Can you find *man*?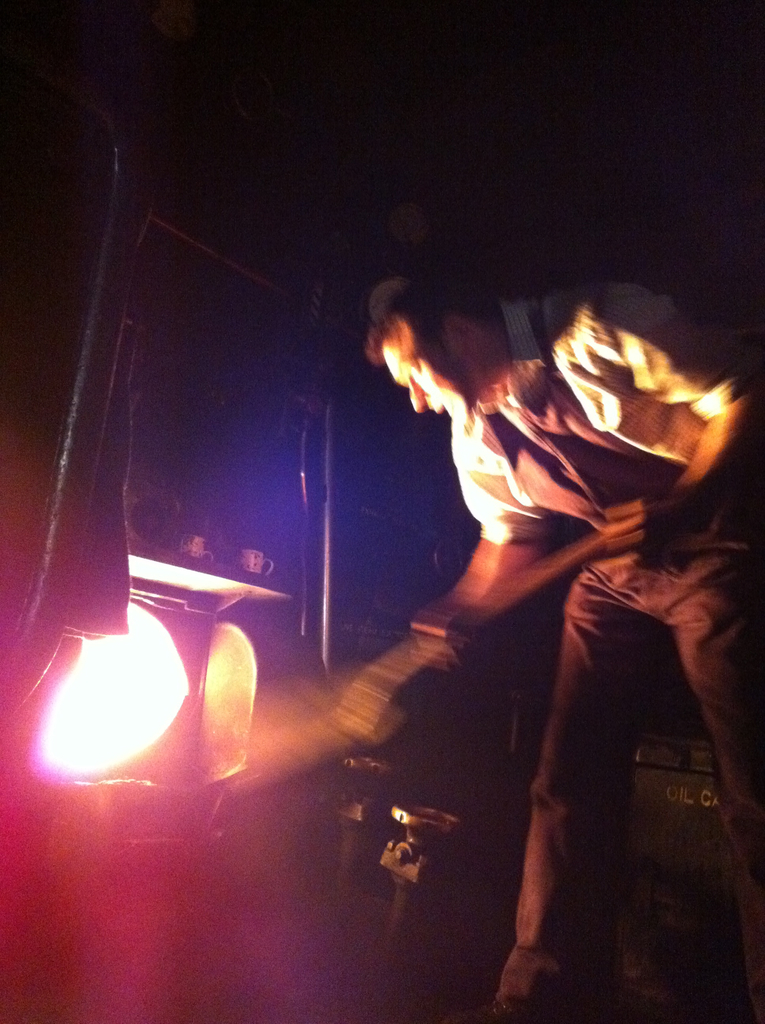
Yes, bounding box: 279:236:736:966.
